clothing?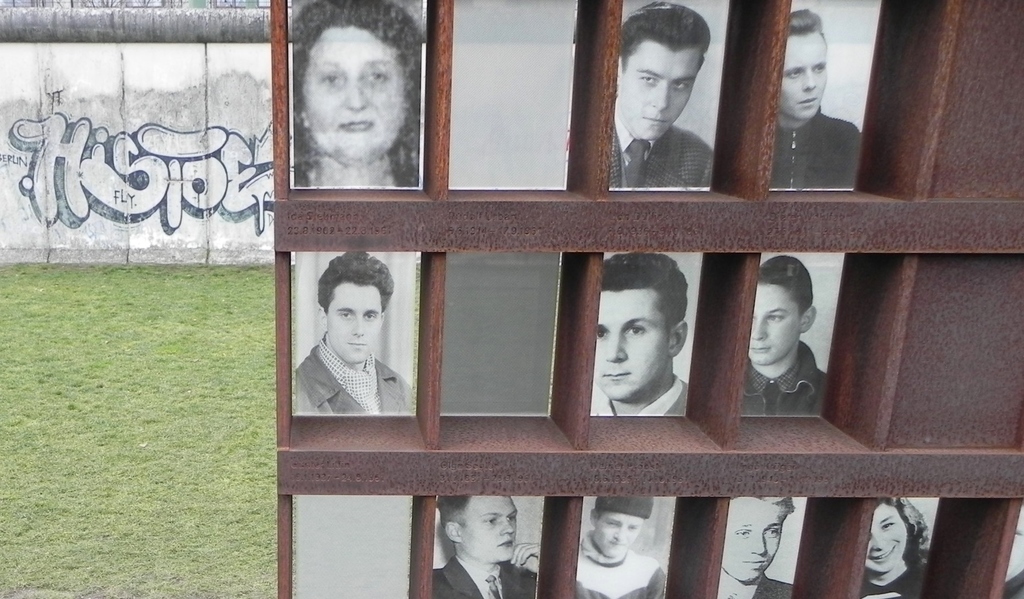
723,568,796,598
